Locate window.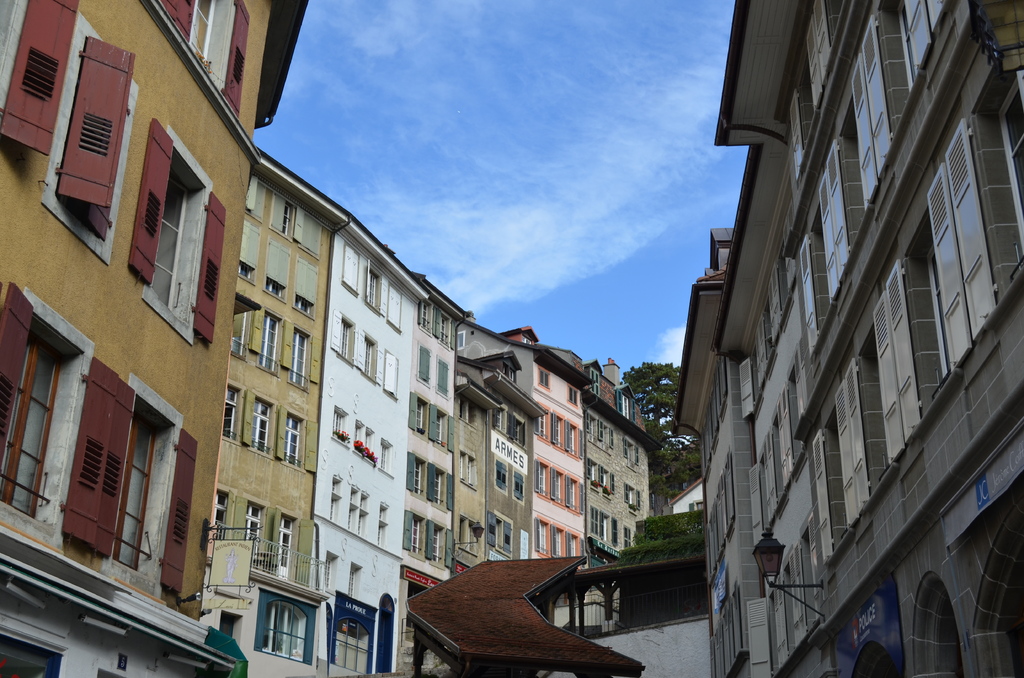
Bounding box: bbox=[438, 307, 447, 349].
